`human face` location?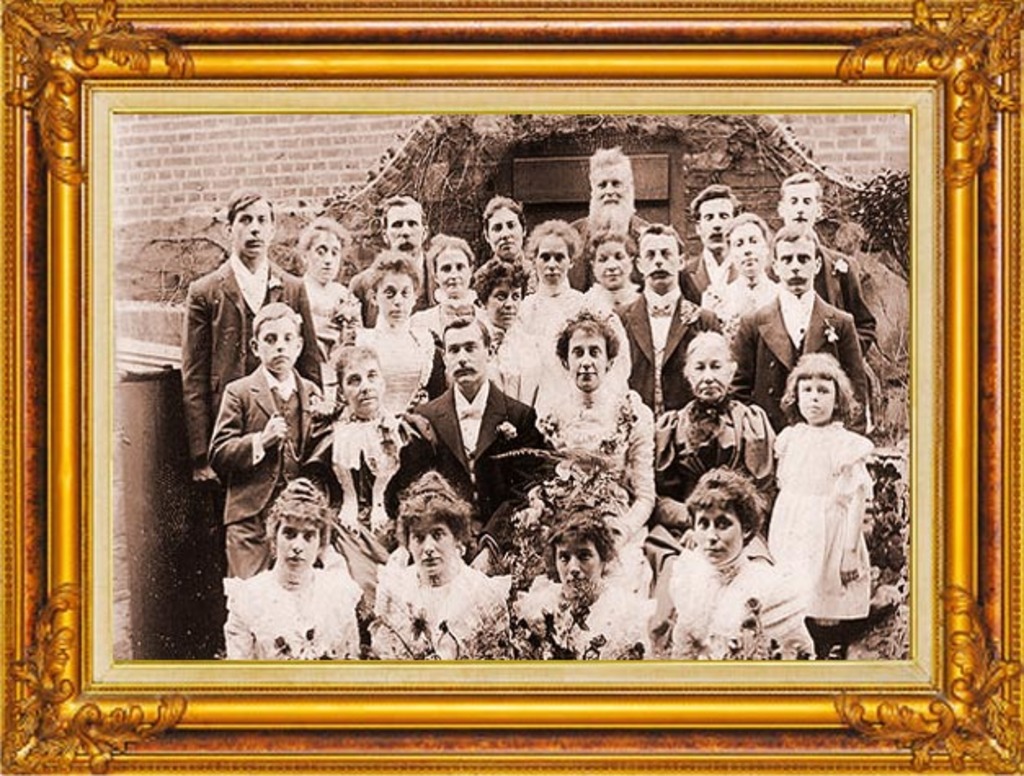
410, 521, 452, 573
